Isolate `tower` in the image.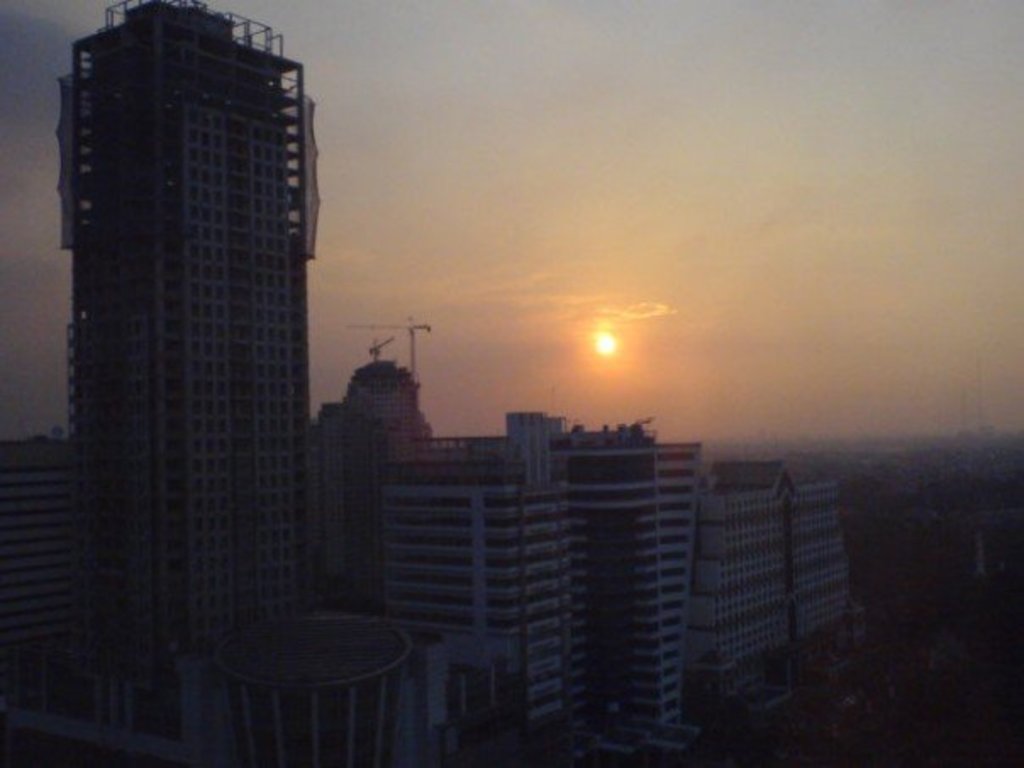
Isolated region: (339,309,424,610).
